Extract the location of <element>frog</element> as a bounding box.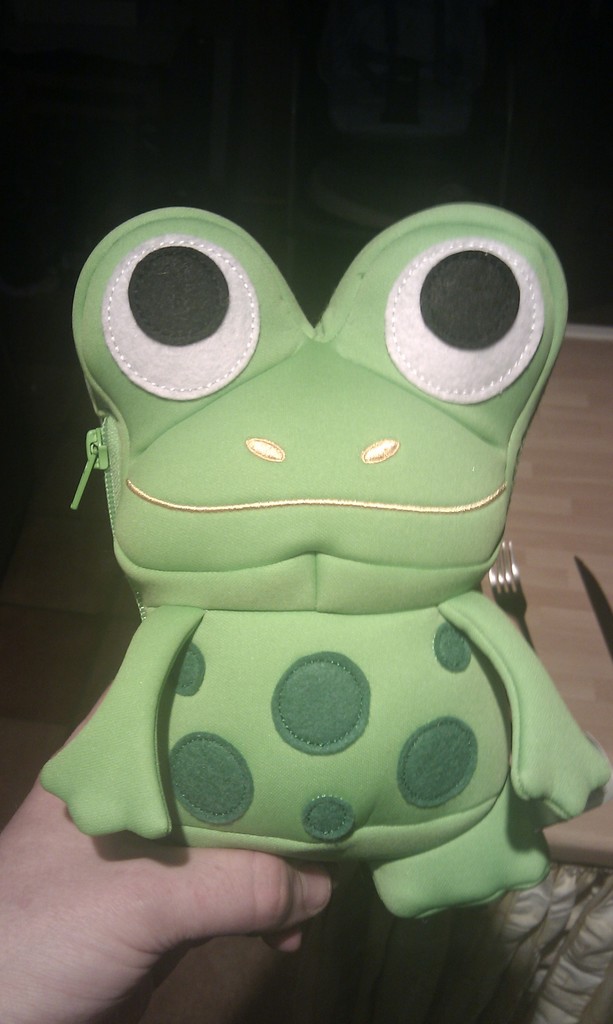
(40, 200, 610, 918).
